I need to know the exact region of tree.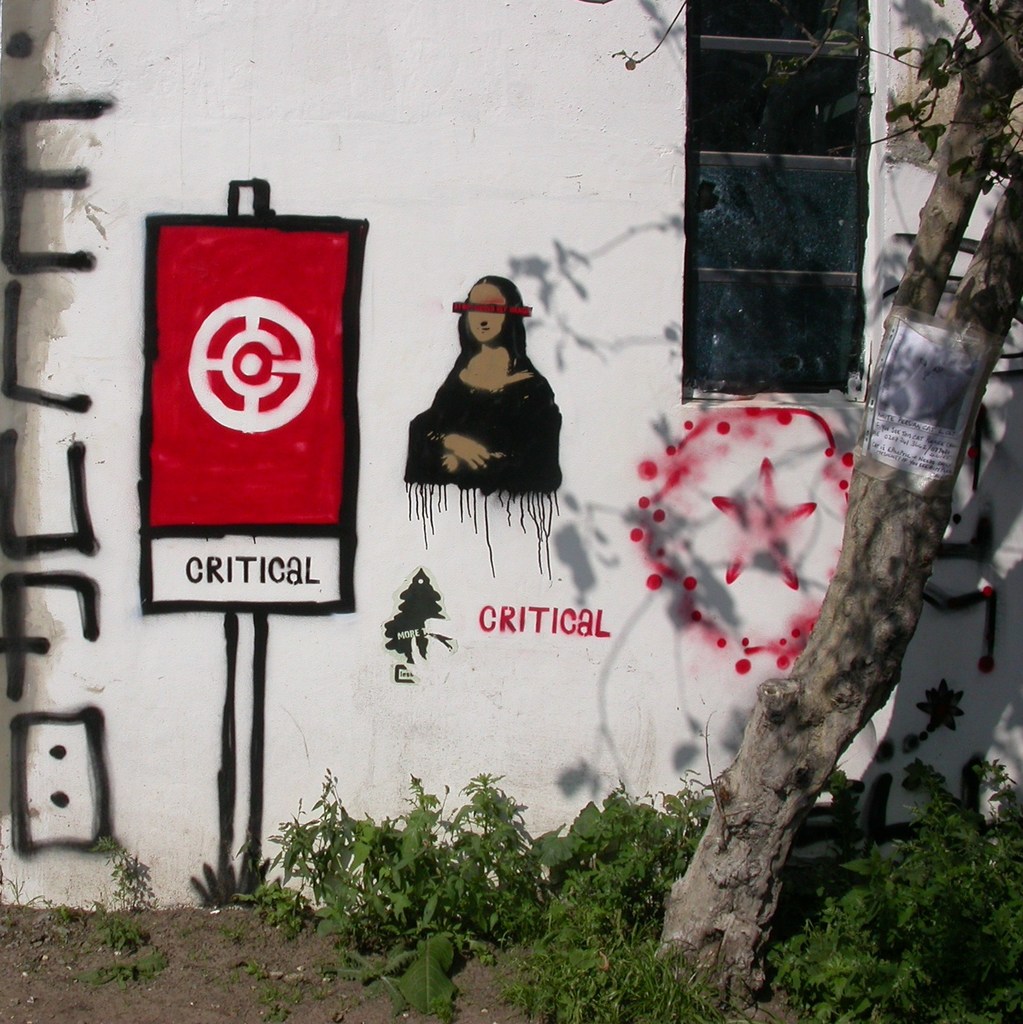
Region: left=603, top=0, right=1022, bottom=1007.
